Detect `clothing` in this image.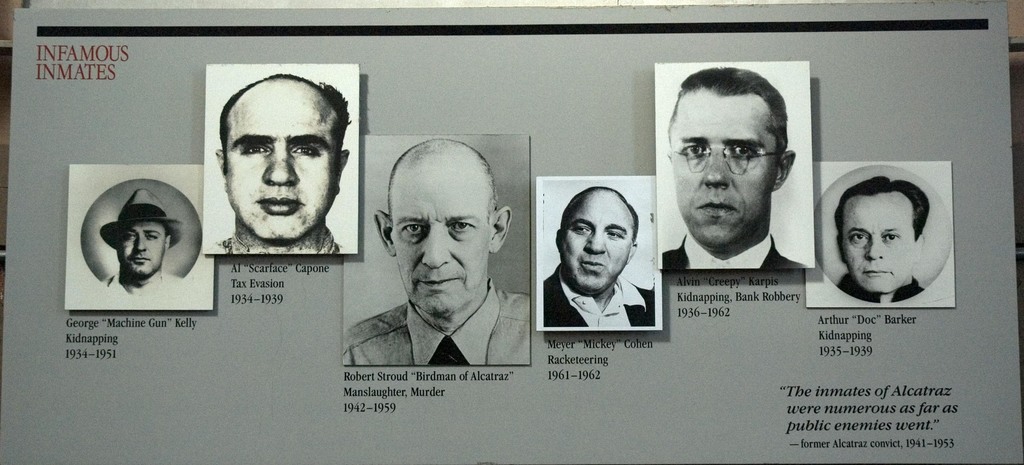
Detection: {"x1": 209, "y1": 223, "x2": 349, "y2": 253}.
